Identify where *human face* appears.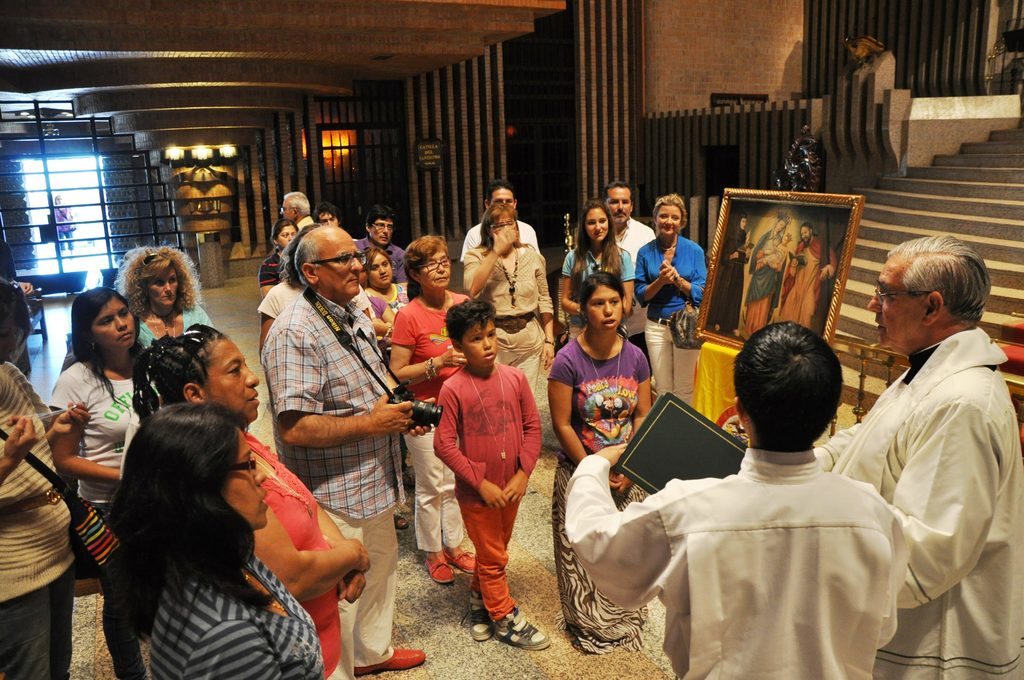
Appears at l=584, t=281, r=625, b=335.
